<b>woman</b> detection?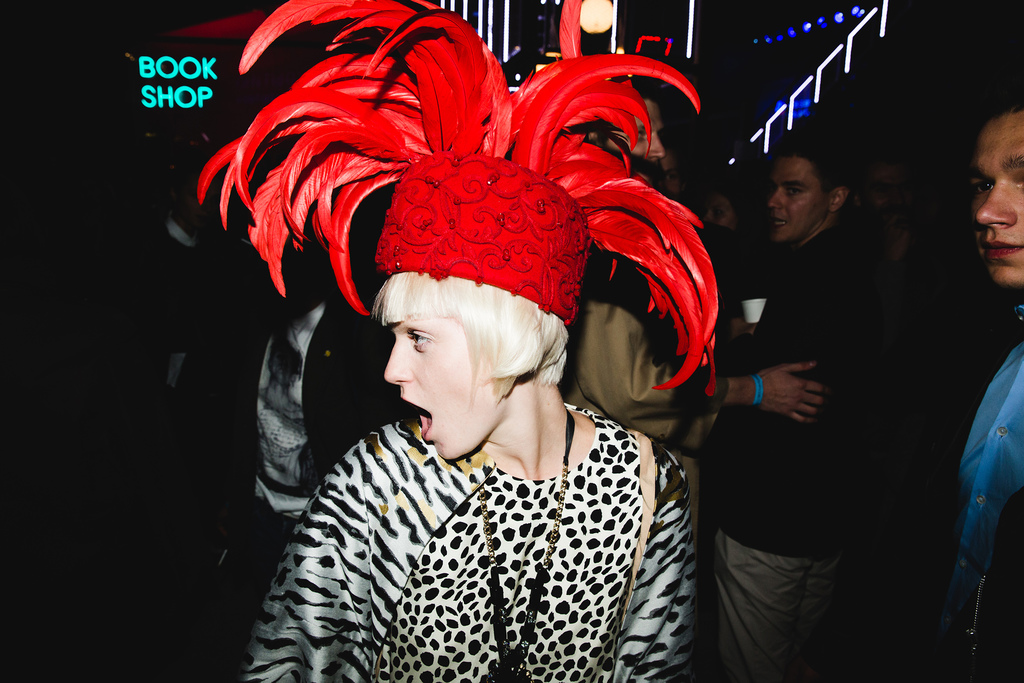
<box>229,114,735,682</box>
